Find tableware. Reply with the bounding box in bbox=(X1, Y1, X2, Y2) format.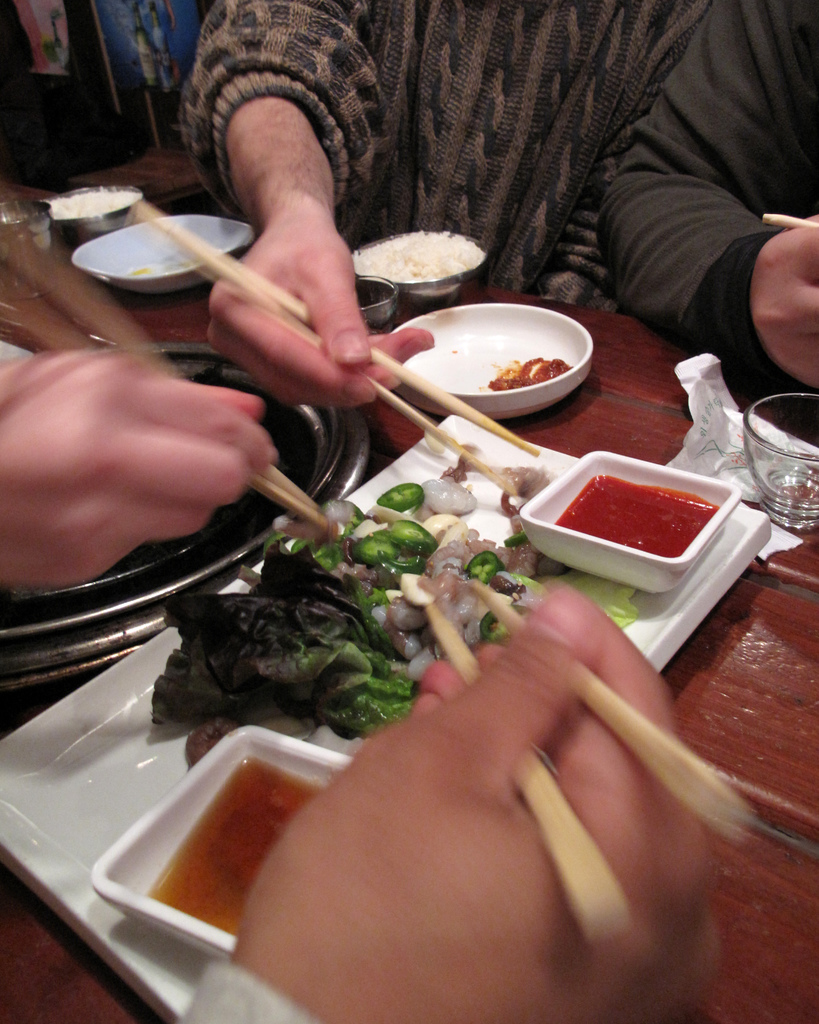
bbox=(1, 193, 65, 300).
